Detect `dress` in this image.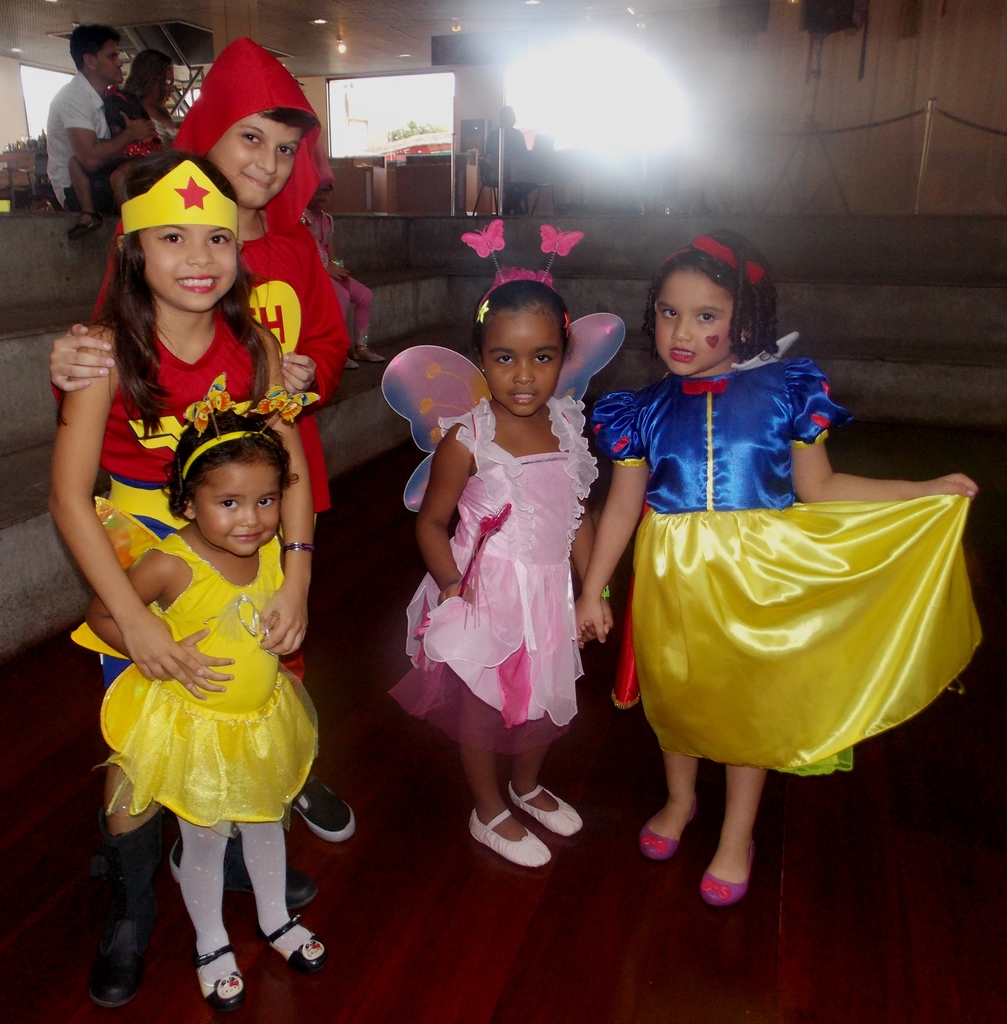
Detection: l=592, t=325, r=995, b=783.
